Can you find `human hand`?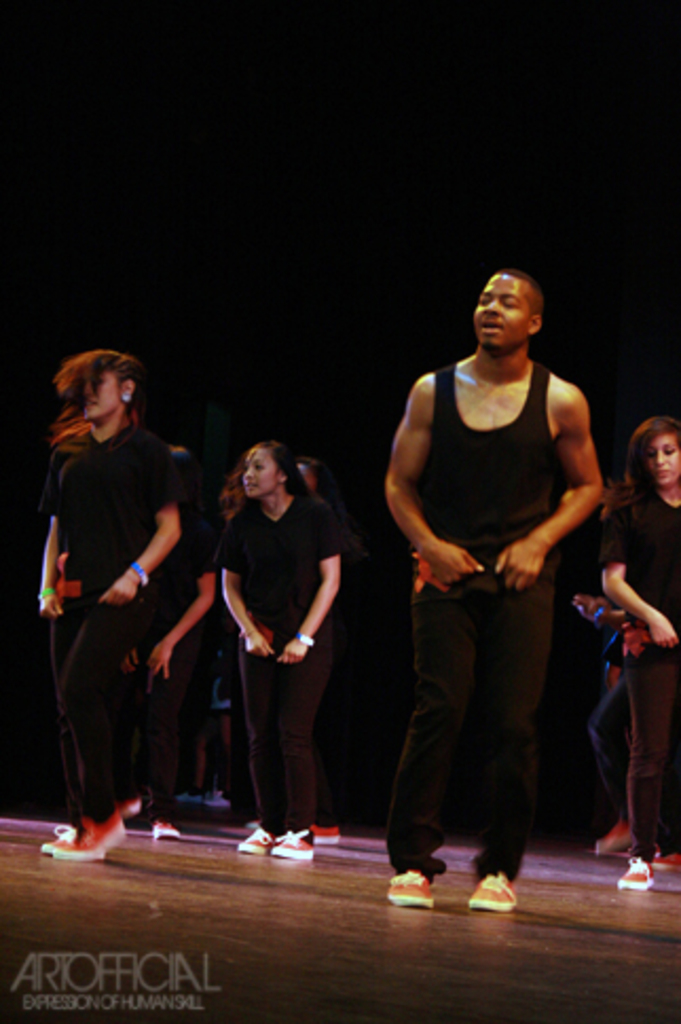
Yes, bounding box: locate(645, 611, 679, 652).
